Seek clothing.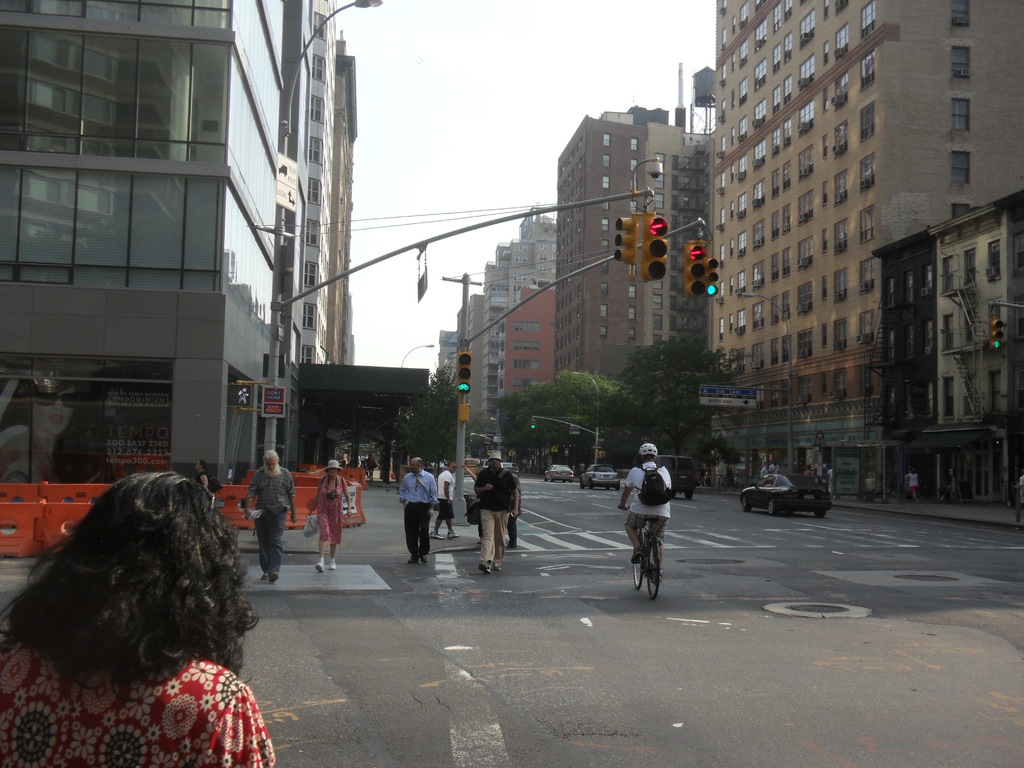
x1=316, y1=474, x2=348, y2=545.
